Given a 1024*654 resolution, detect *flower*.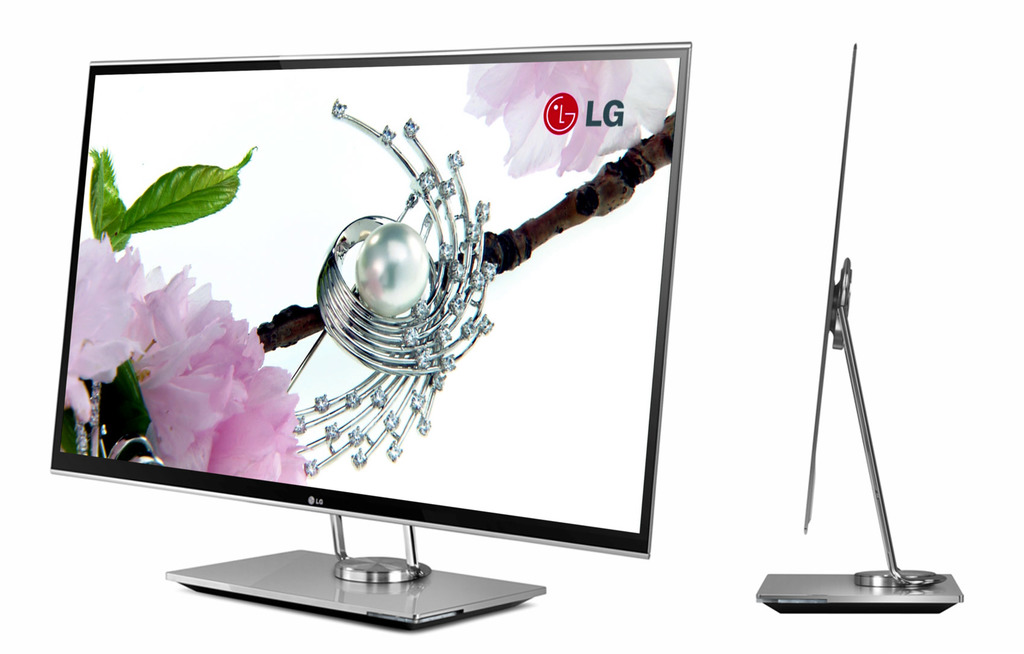
crop(143, 365, 306, 480).
